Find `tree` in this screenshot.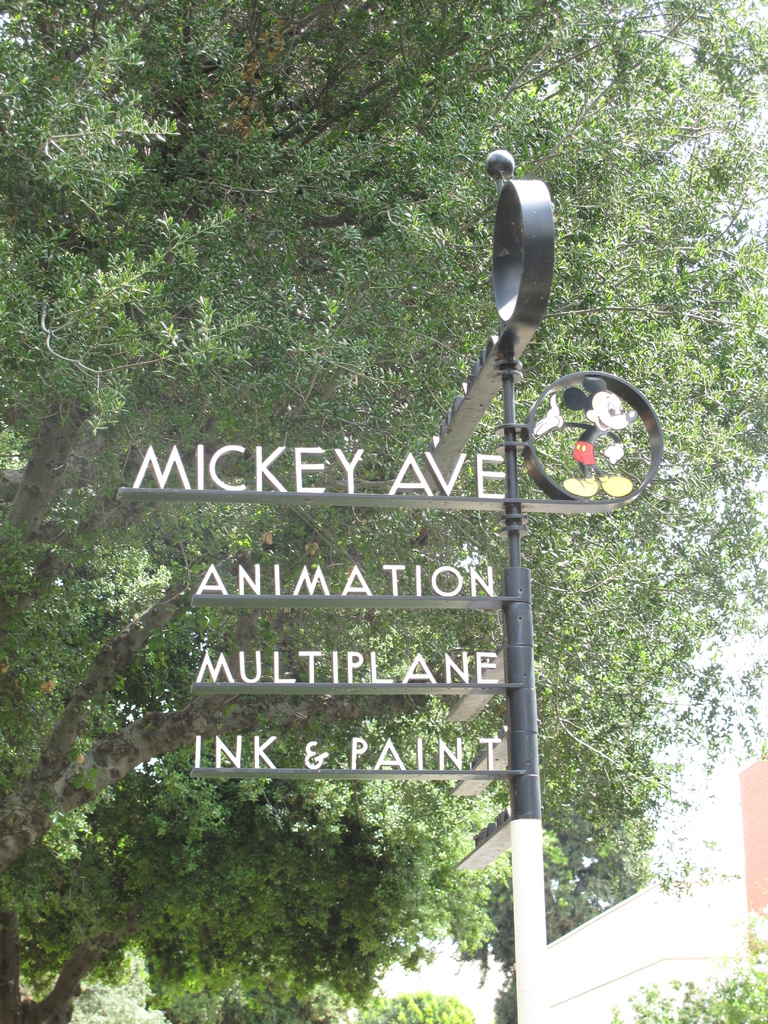
The bounding box for `tree` is <box>611,902,767,1023</box>.
